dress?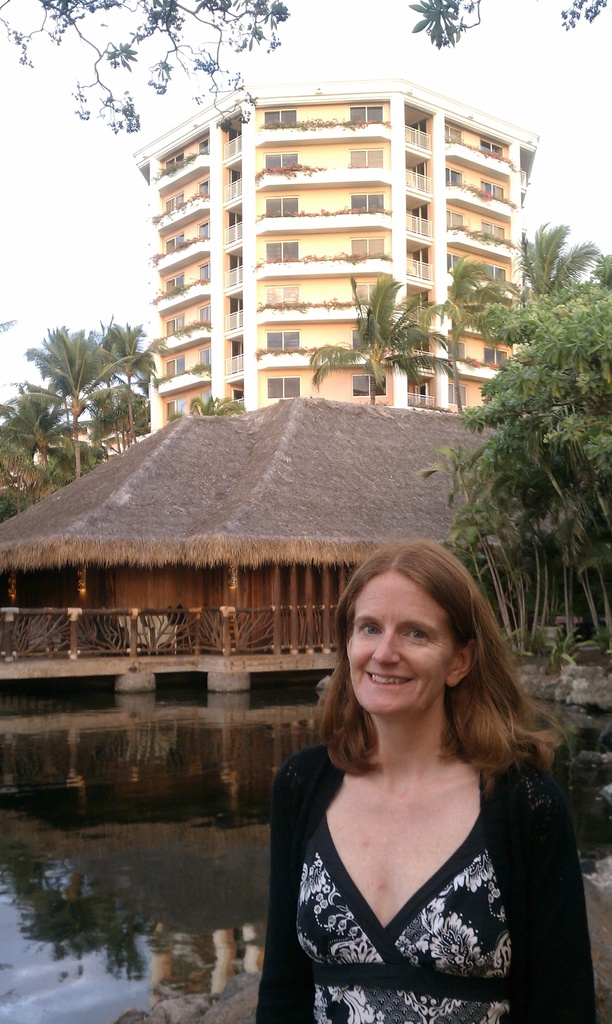
box(256, 739, 594, 1023)
